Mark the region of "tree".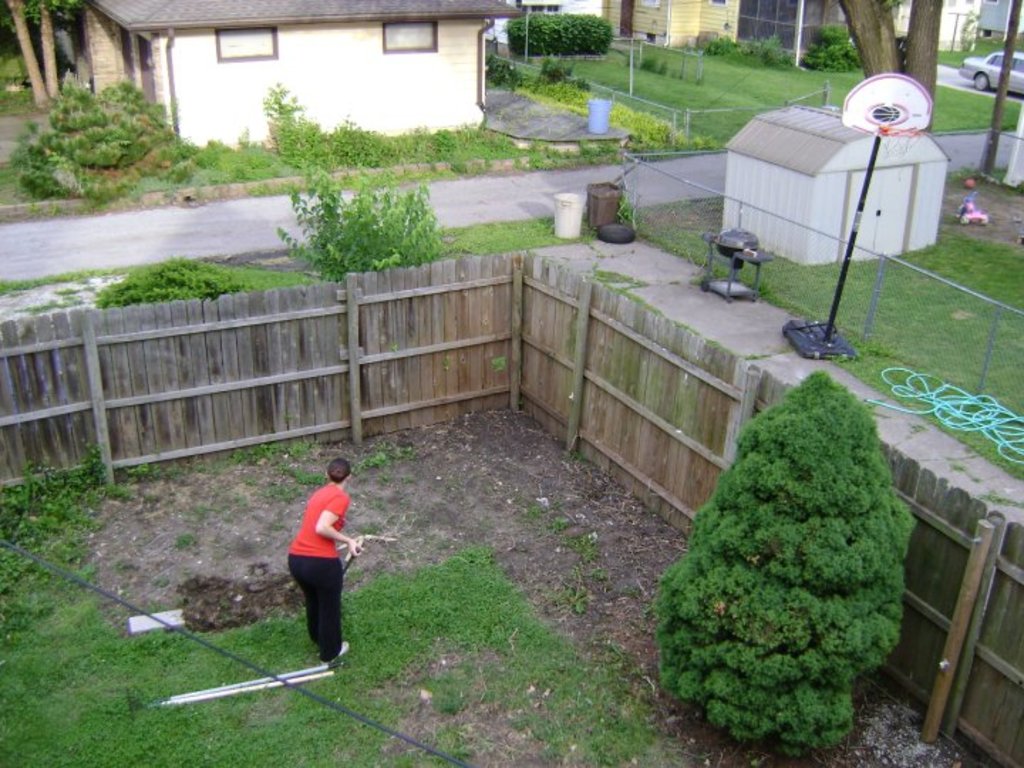
Region: crop(836, 0, 946, 134).
